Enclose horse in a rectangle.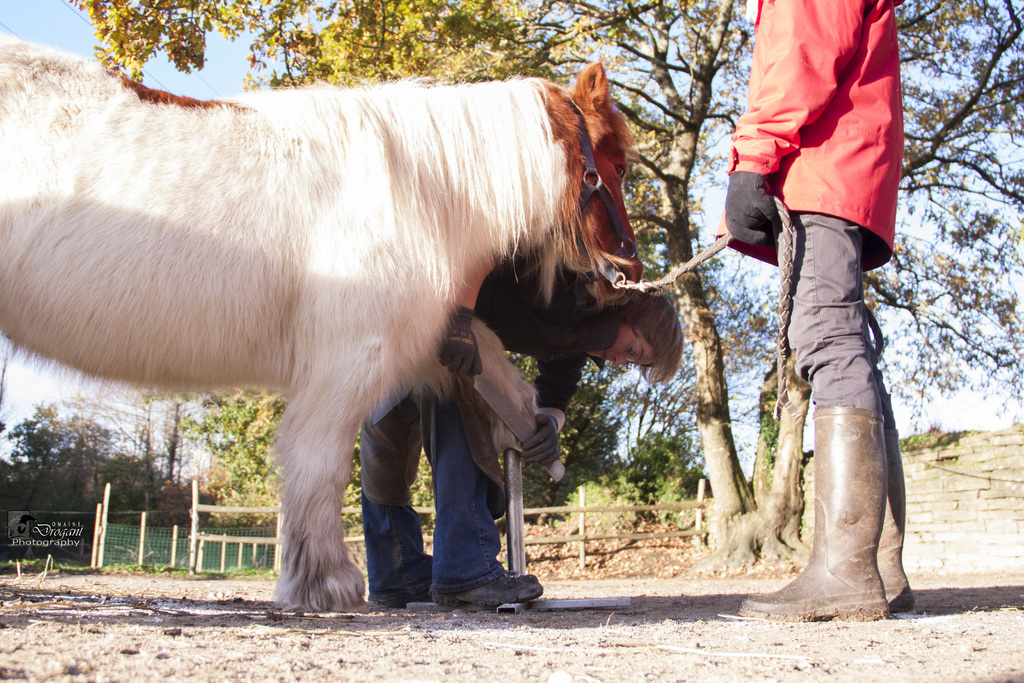
(0, 58, 646, 611).
